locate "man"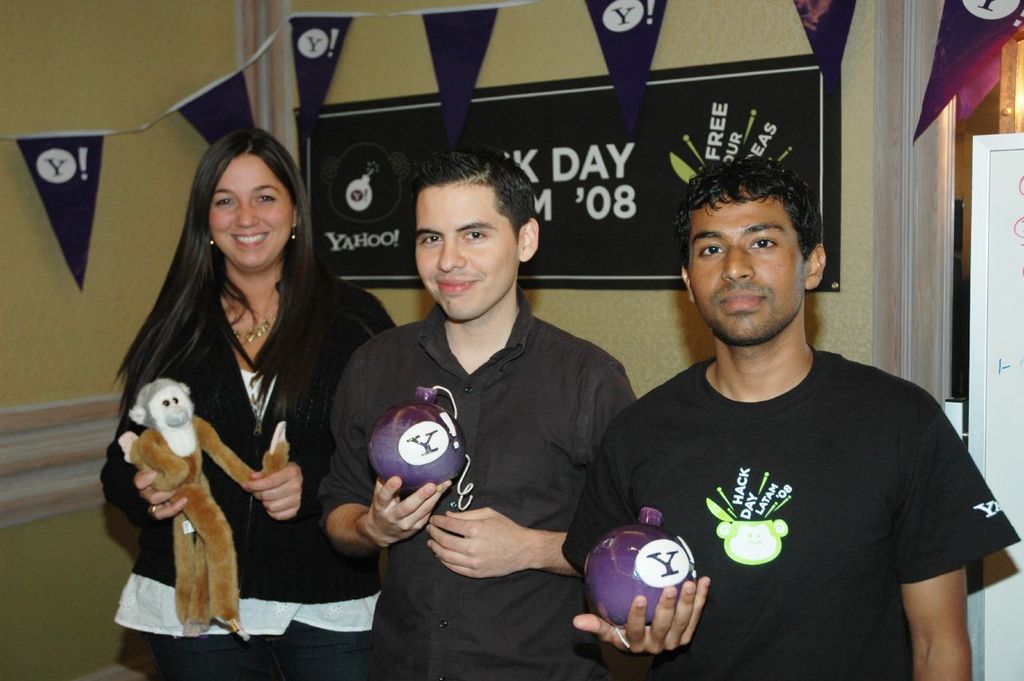
312,142,638,680
